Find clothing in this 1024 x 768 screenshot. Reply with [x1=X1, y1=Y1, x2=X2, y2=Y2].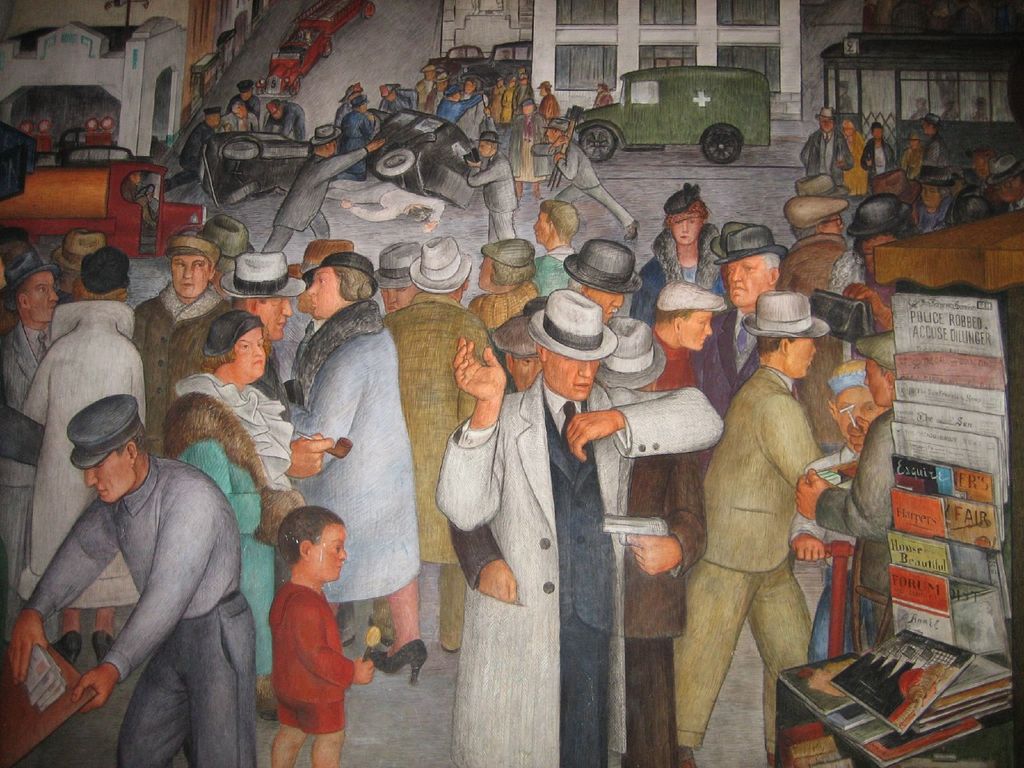
[x1=797, y1=132, x2=837, y2=175].
